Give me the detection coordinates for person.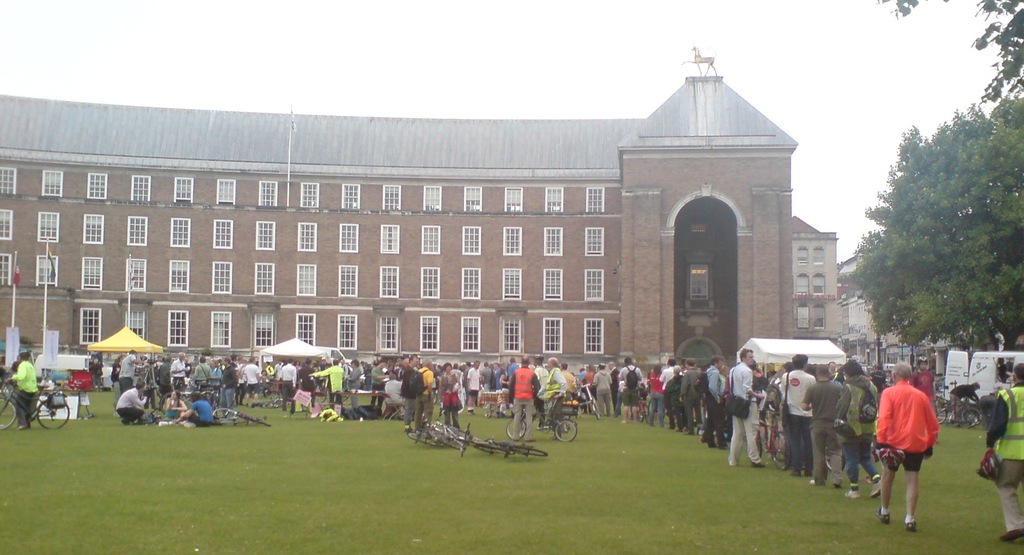
[left=803, top=363, right=854, bottom=485].
